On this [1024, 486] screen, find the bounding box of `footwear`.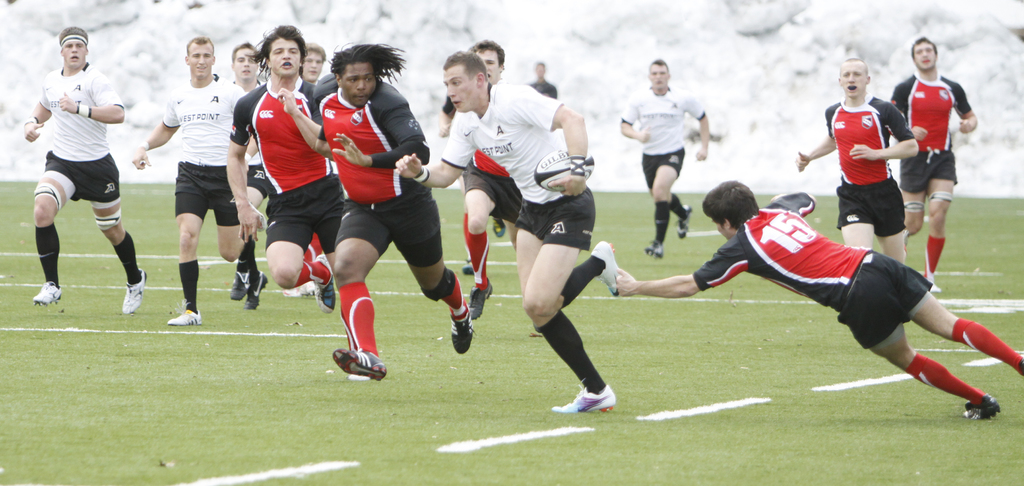
Bounding box: rect(33, 281, 63, 303).
